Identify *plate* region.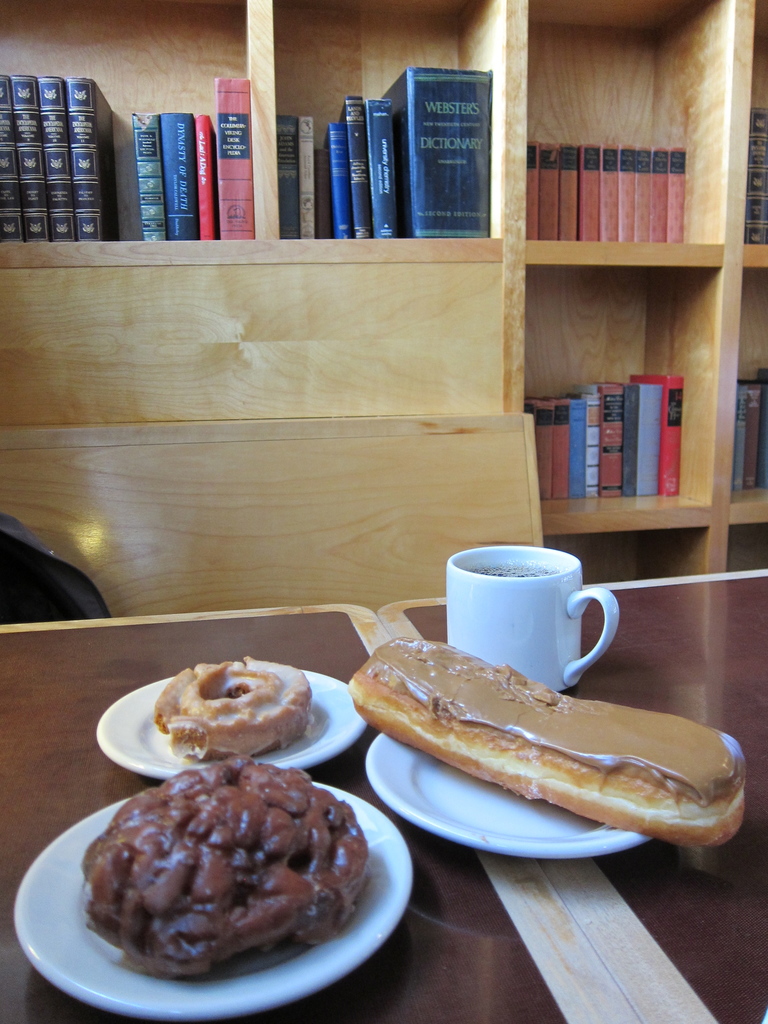
Region: detection(90, 669, 372, 780).
